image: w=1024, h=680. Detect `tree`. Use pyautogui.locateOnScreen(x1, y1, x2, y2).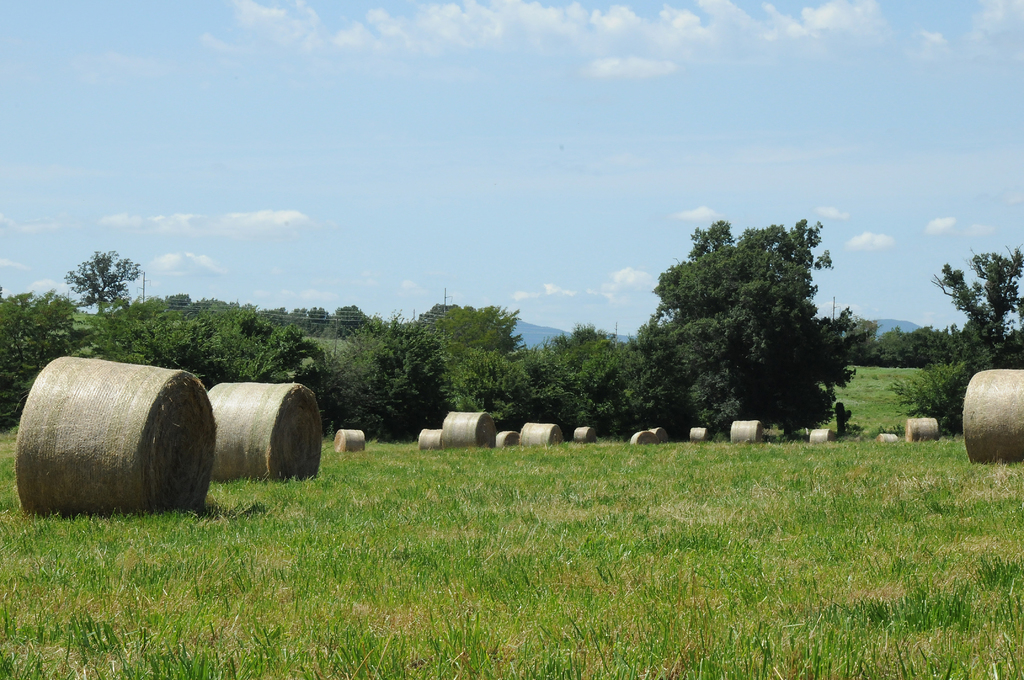
pyautogui.locateOnScreen(532, 202, 864, 448).
